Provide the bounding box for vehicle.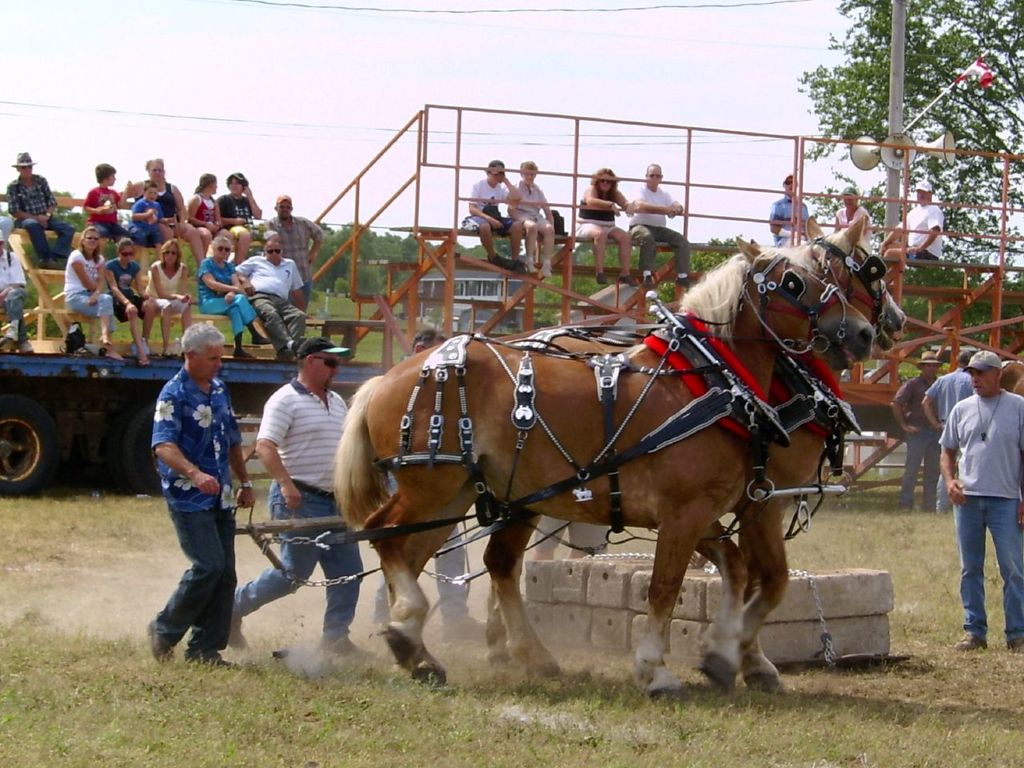
0 342 392 496.
